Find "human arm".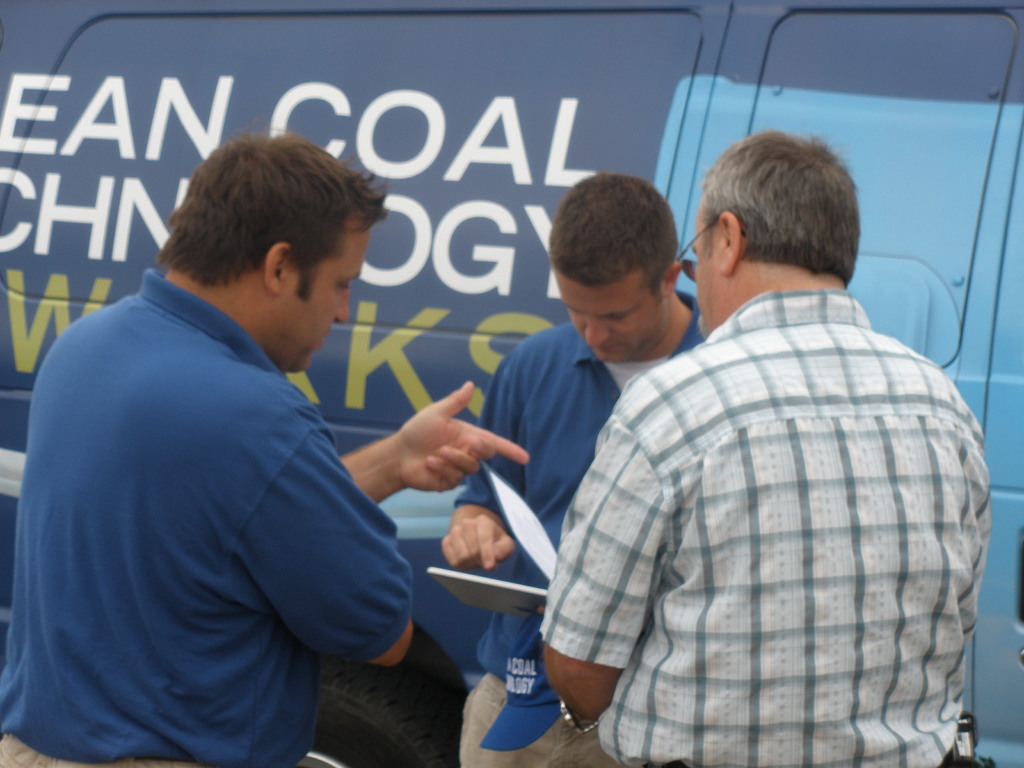
detection(961, 400, 1004, 712).
